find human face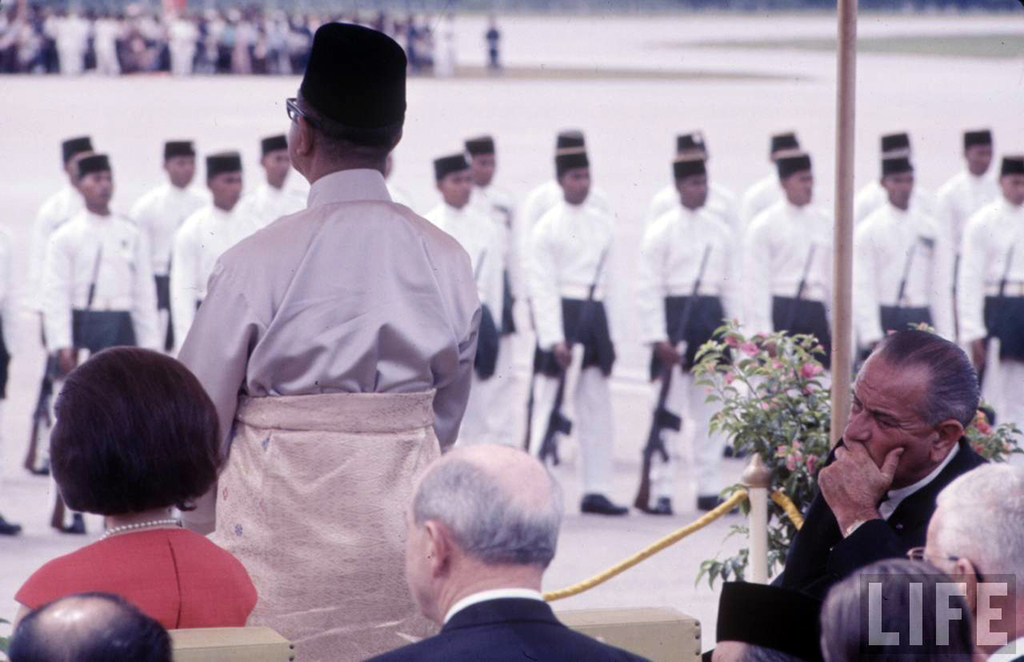
(left=83, top=168, right=113, bottom=206)
